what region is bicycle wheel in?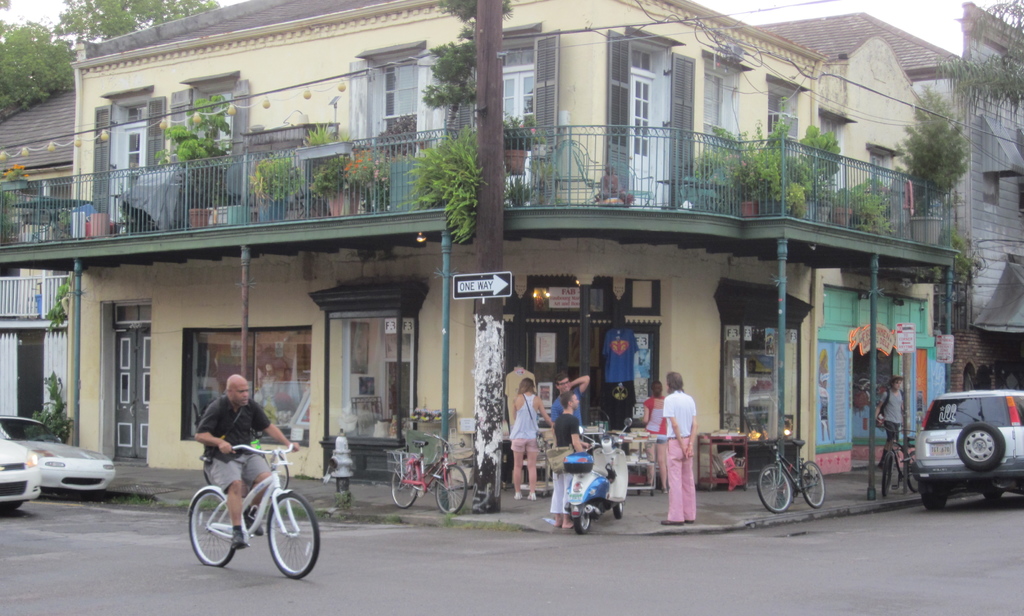
[390, 460, 417, 512].
